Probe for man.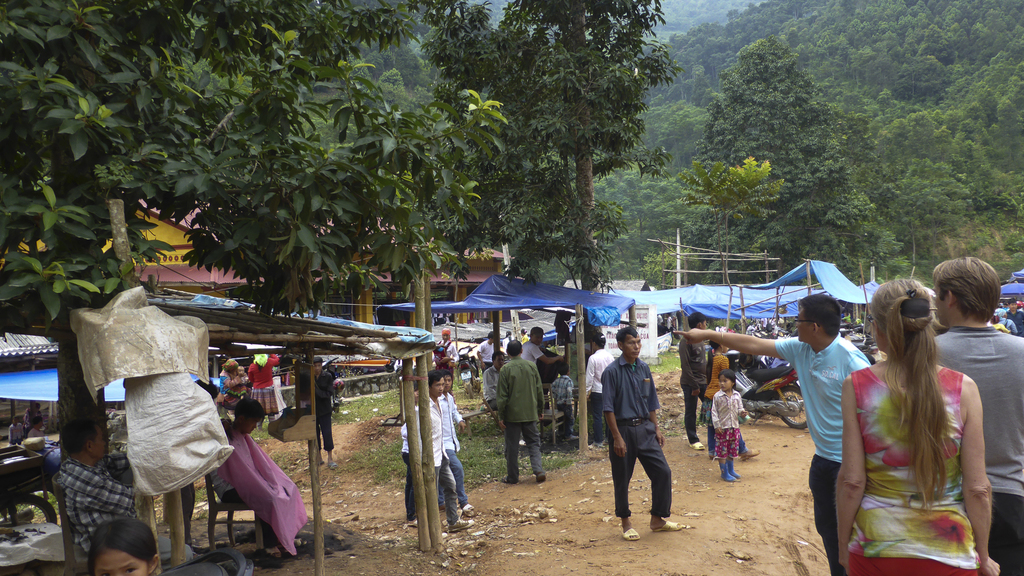
Probe result: bbox=(502, 337, 547, 482).
